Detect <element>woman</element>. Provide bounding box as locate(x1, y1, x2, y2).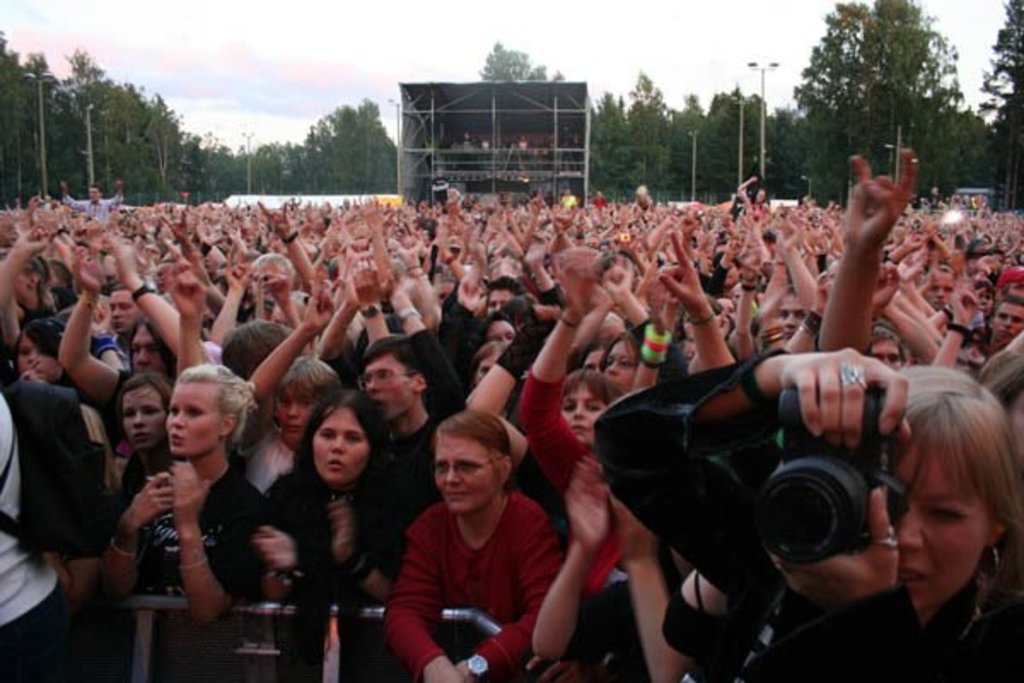
locate(251, 386, 396, 657).
